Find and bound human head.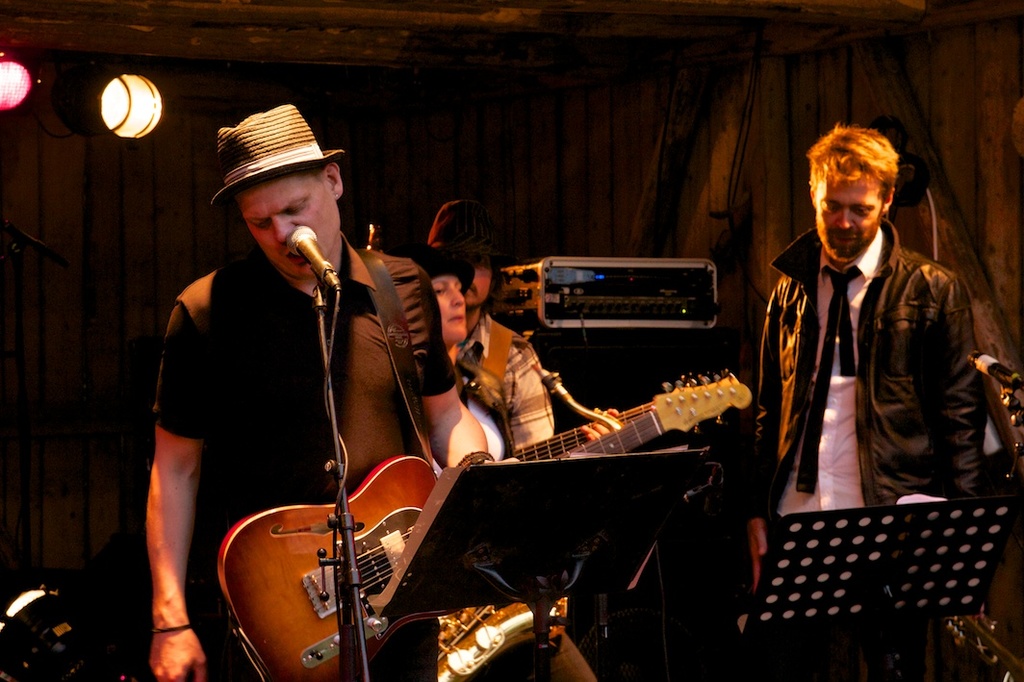
Bound: {"left": 804, "top": 123, "right": 916, "bottom": 254}.
